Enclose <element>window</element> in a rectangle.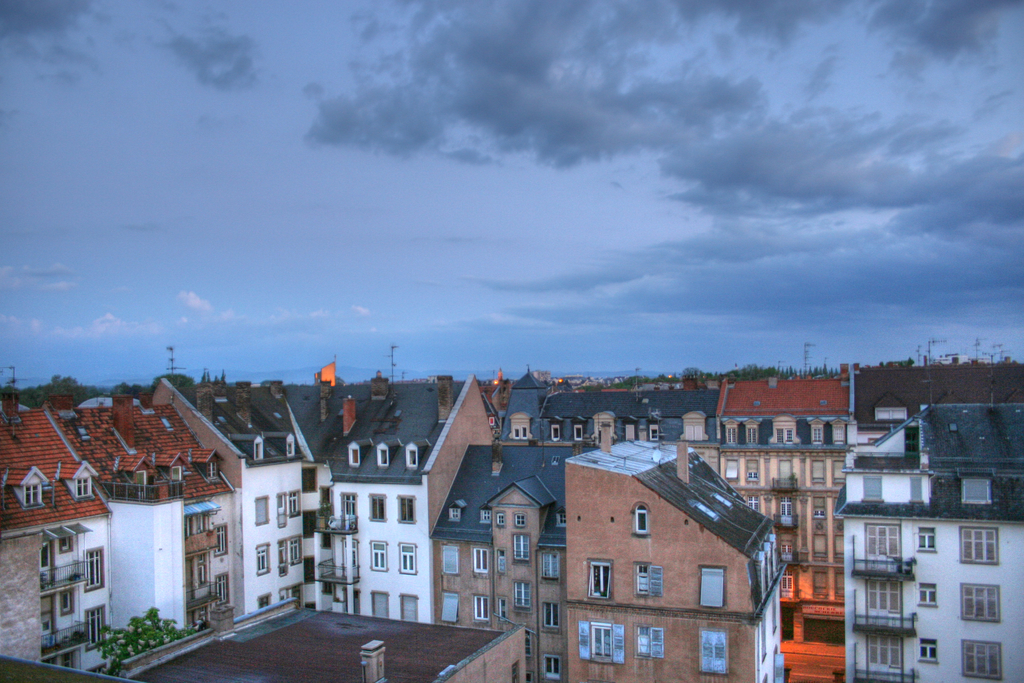
crop(211, 575, 232, 616).
